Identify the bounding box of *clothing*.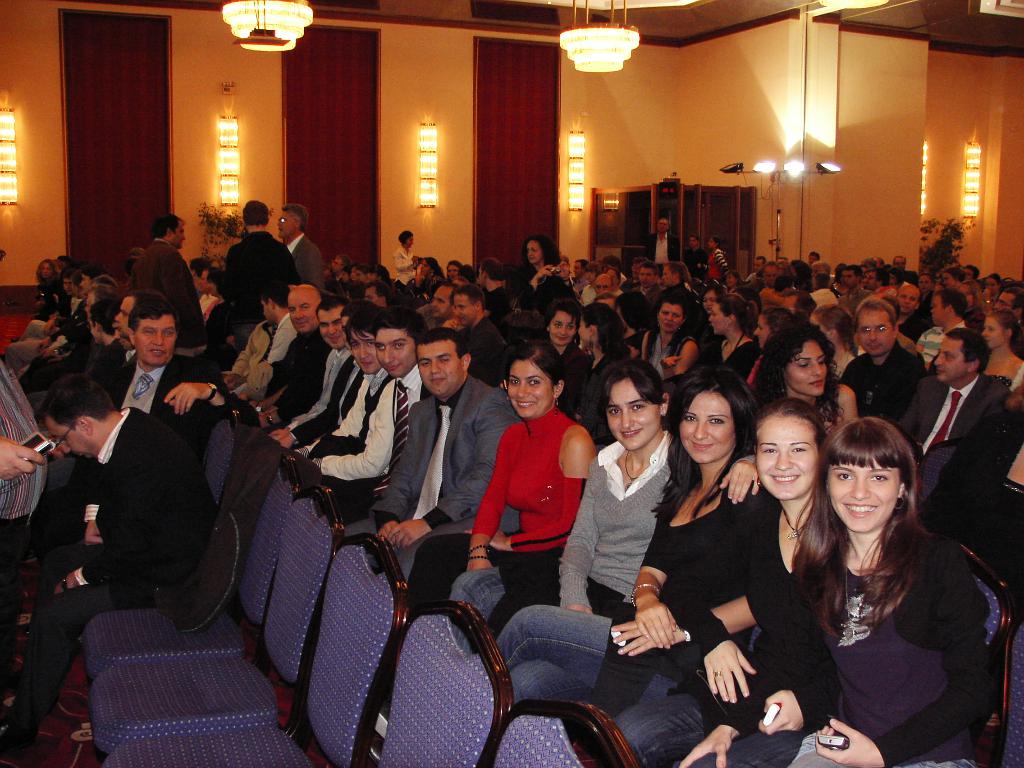
[832, 282, 852, 298].
